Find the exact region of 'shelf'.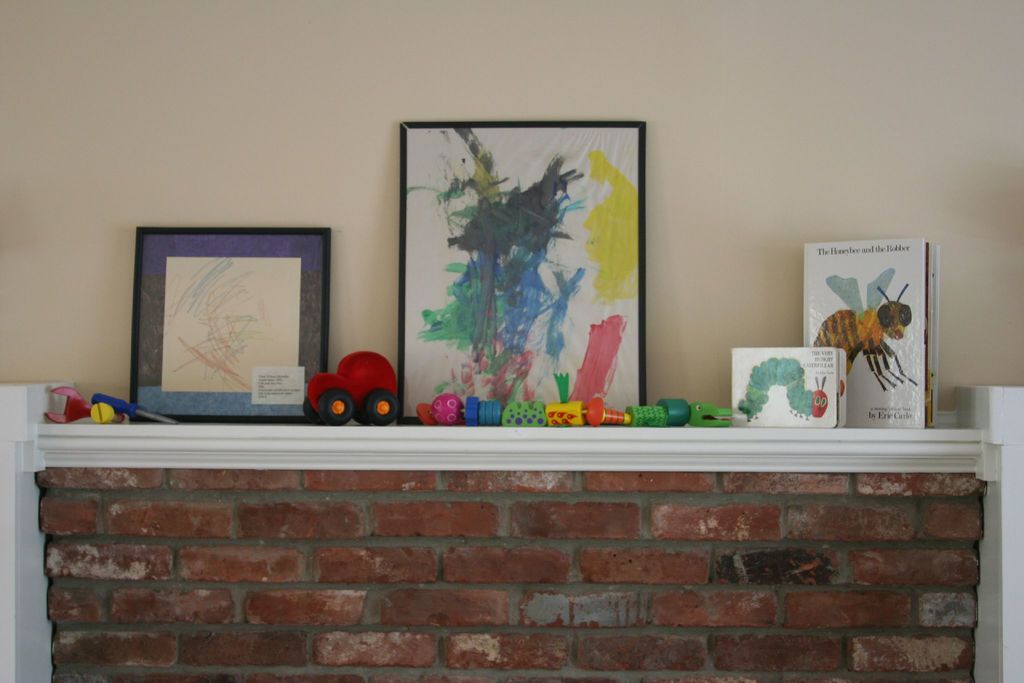
Exact region: bbox(34, 372, 1023, 488).
